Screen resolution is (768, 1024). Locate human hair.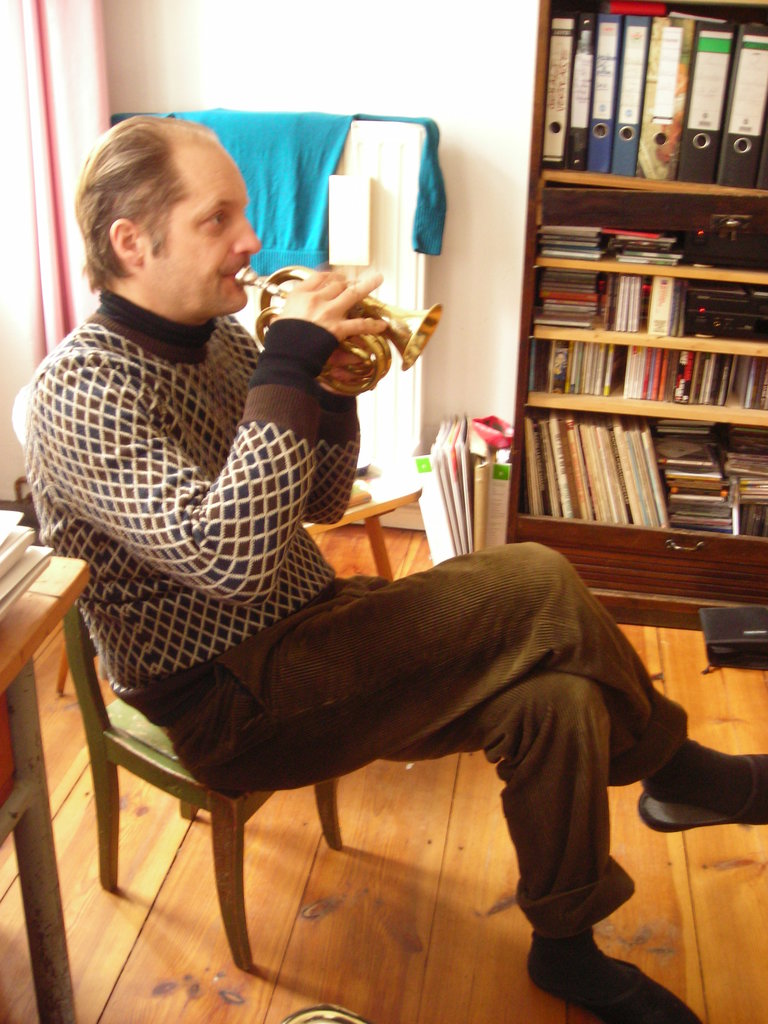
left=77, top=110, right=244, bottom=305.
